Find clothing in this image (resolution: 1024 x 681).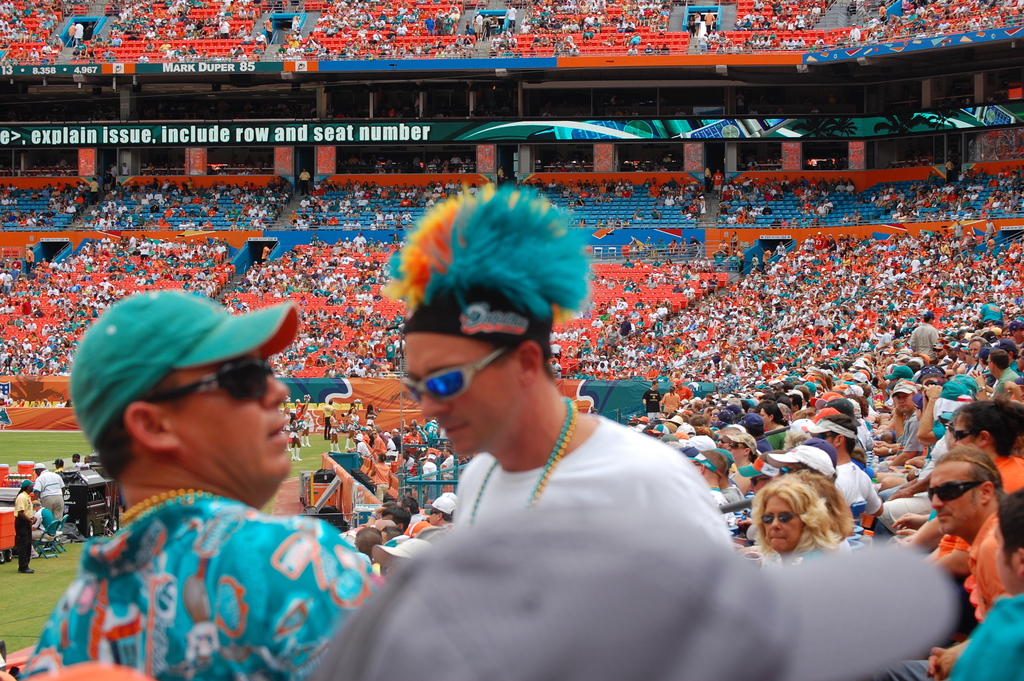
box=[652, 255, 662, 272].
